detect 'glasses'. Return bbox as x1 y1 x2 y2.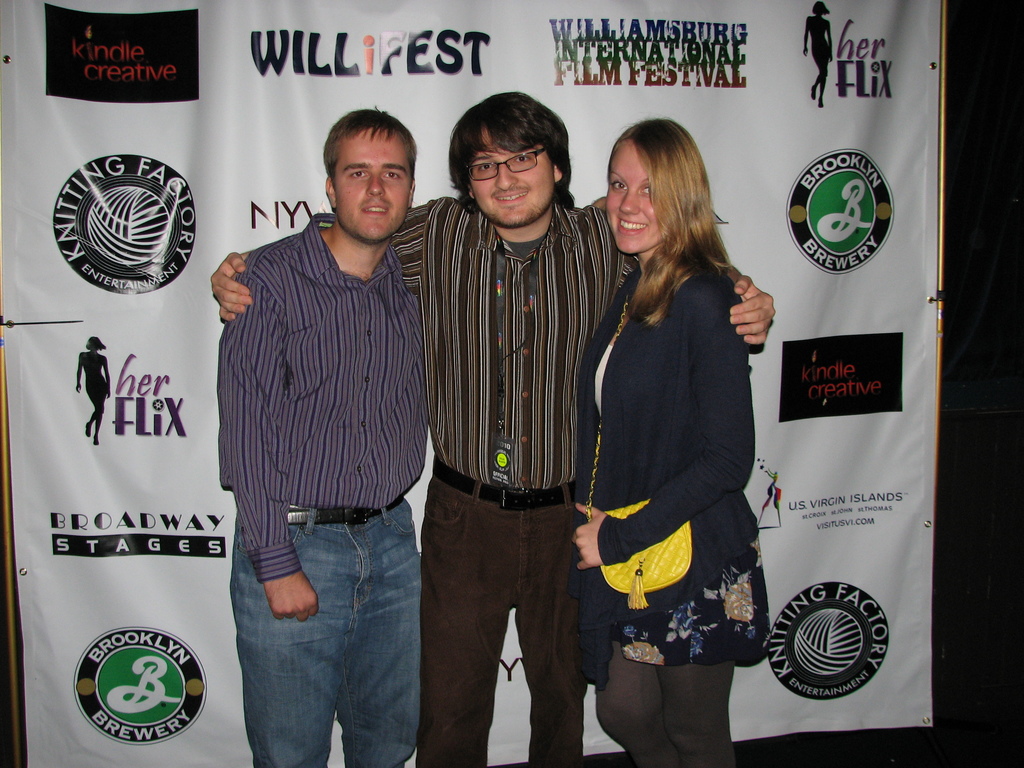
463 145 547 182.
